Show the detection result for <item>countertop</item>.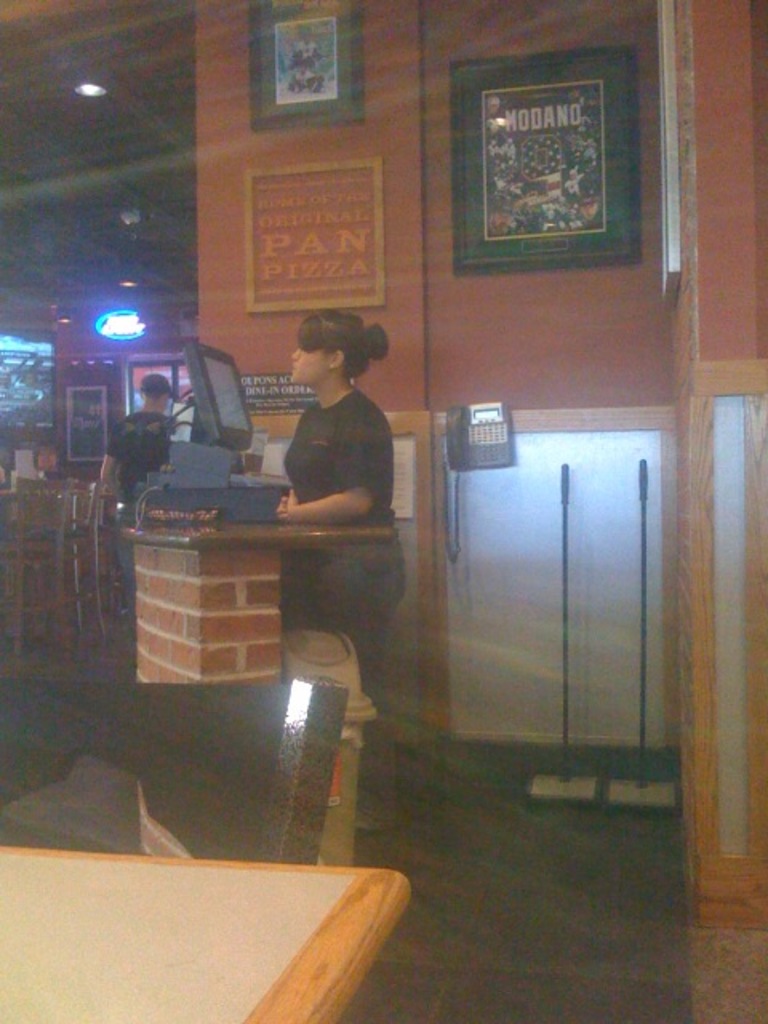
bbox=[0, 840, 410, 1022].
